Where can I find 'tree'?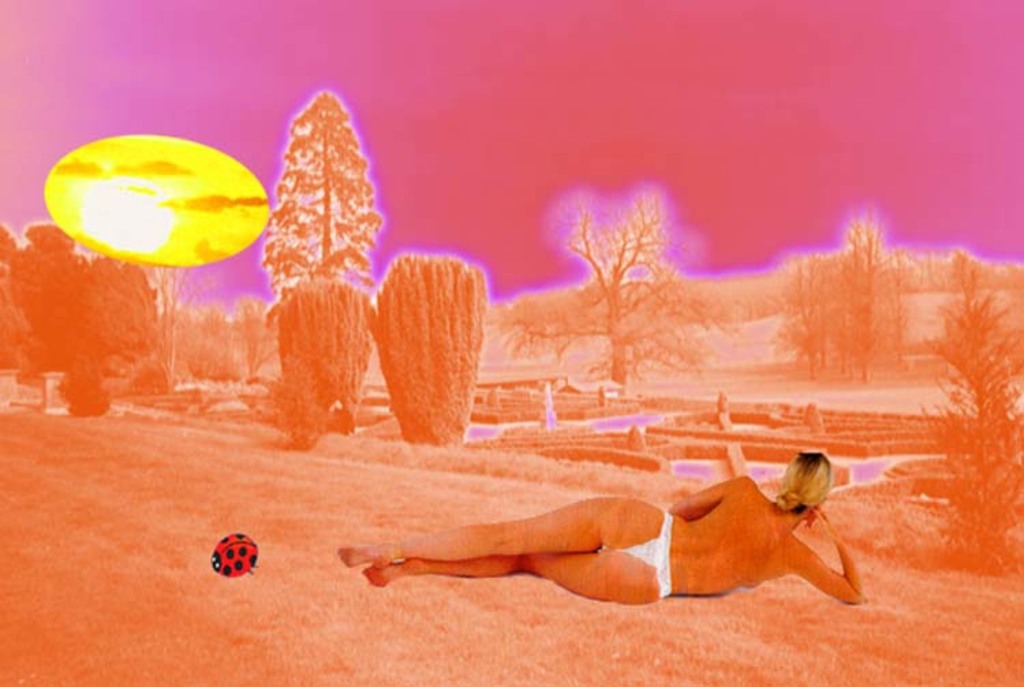
You can find it at (264,86,385,333).
